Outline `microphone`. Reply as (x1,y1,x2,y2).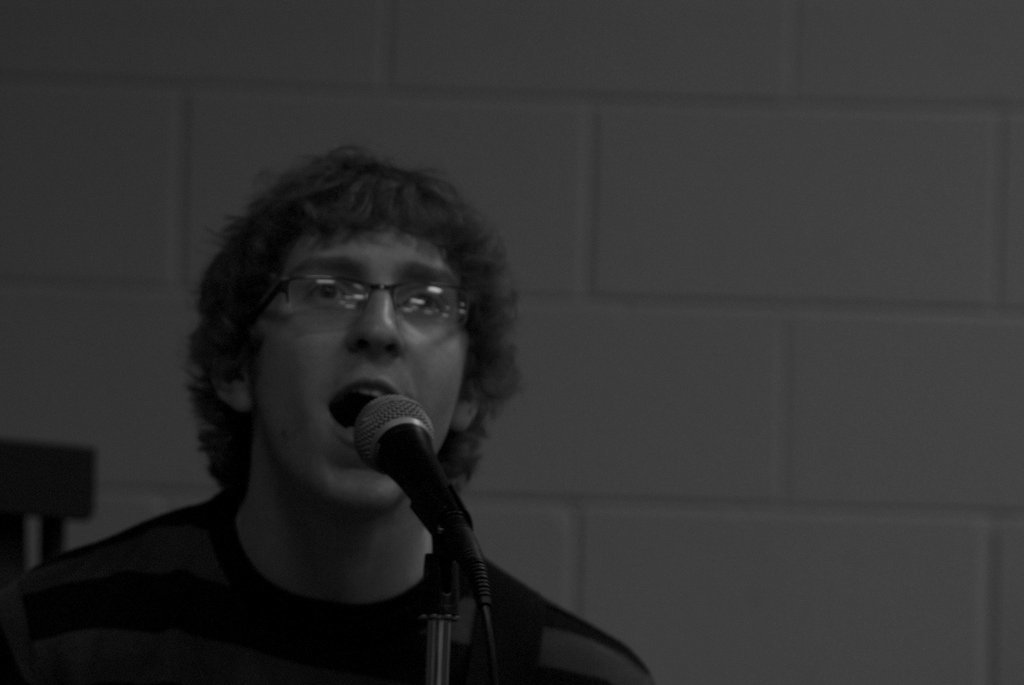
(334,403,490,599).
